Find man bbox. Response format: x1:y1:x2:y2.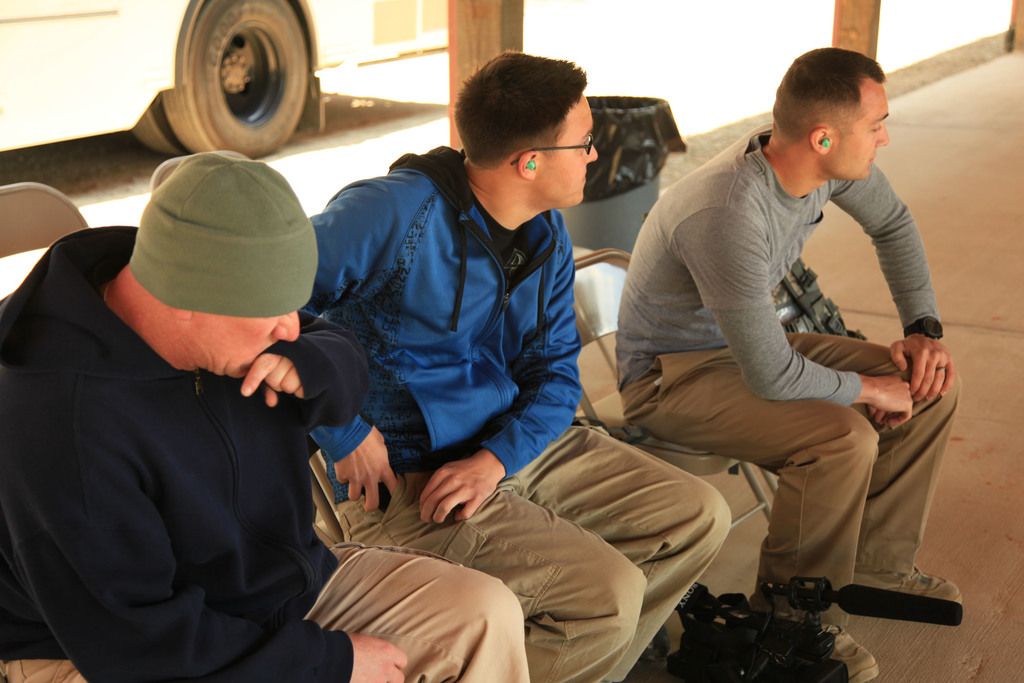
39:94:447:677.
